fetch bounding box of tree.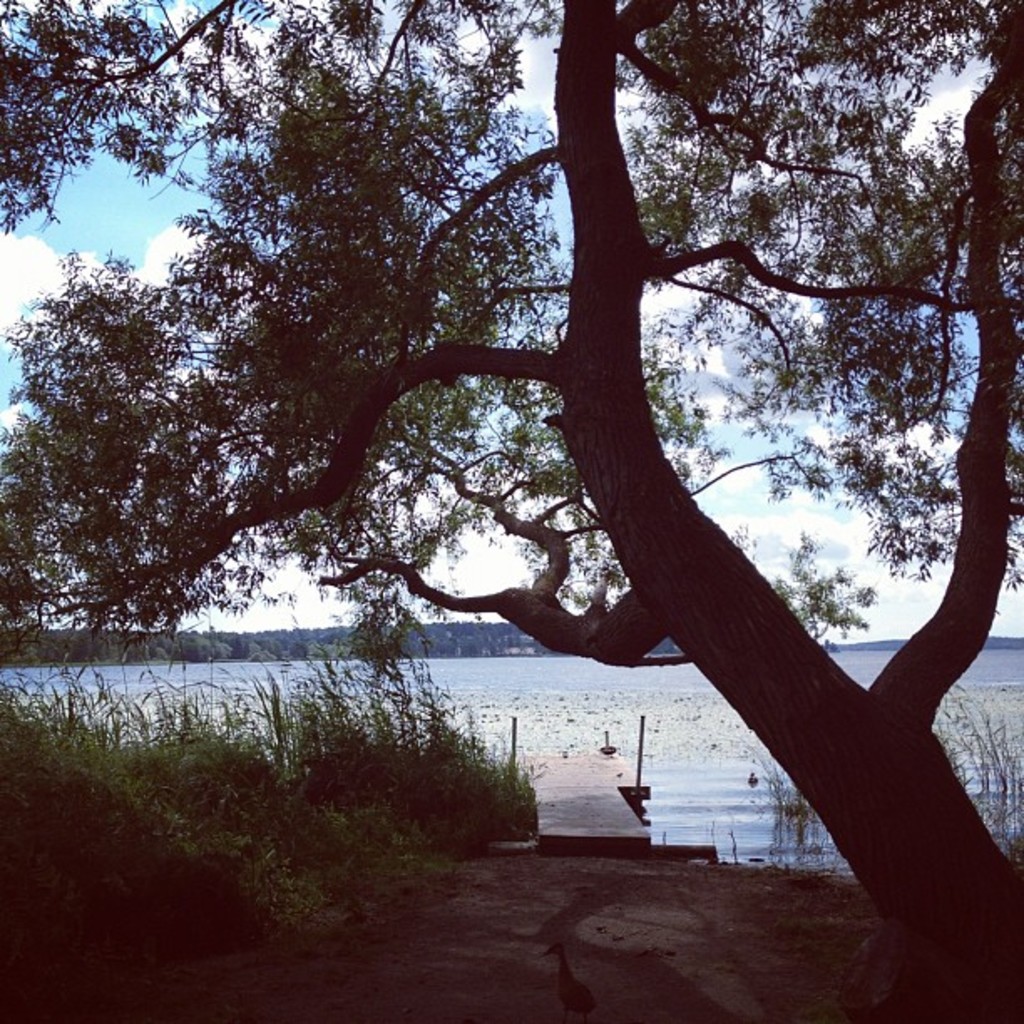
Bbox: locate(0, 0, 1022, 1022).
